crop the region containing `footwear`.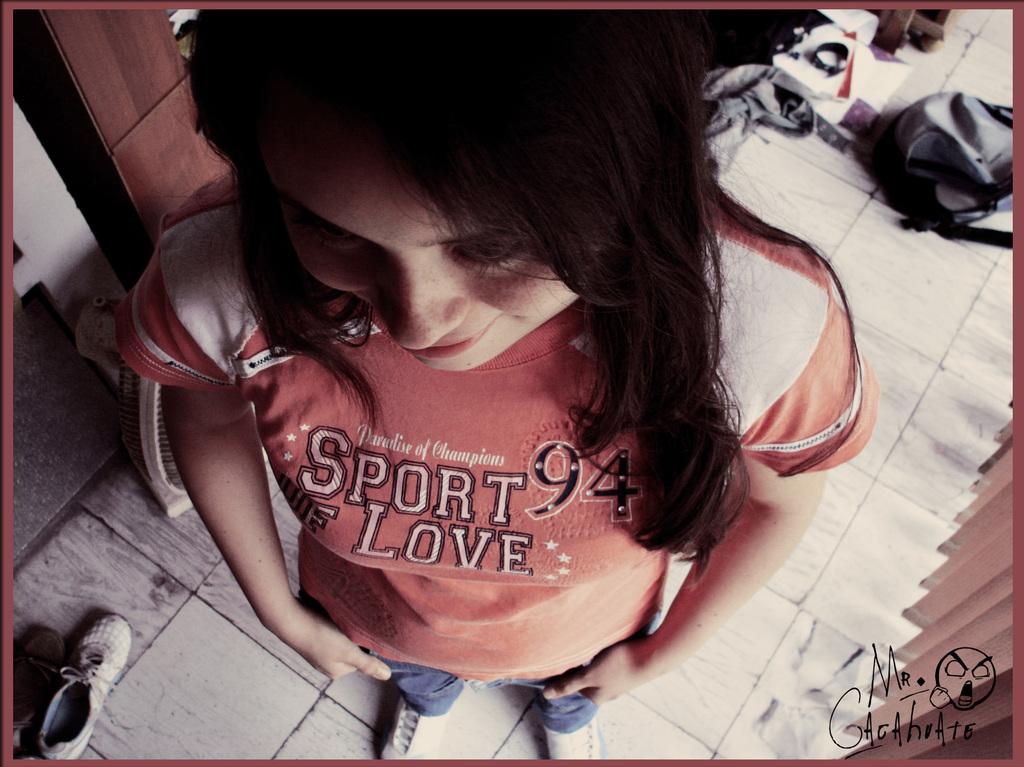
Crop region: x1=378, y1=683, x2=465, y2=761.
